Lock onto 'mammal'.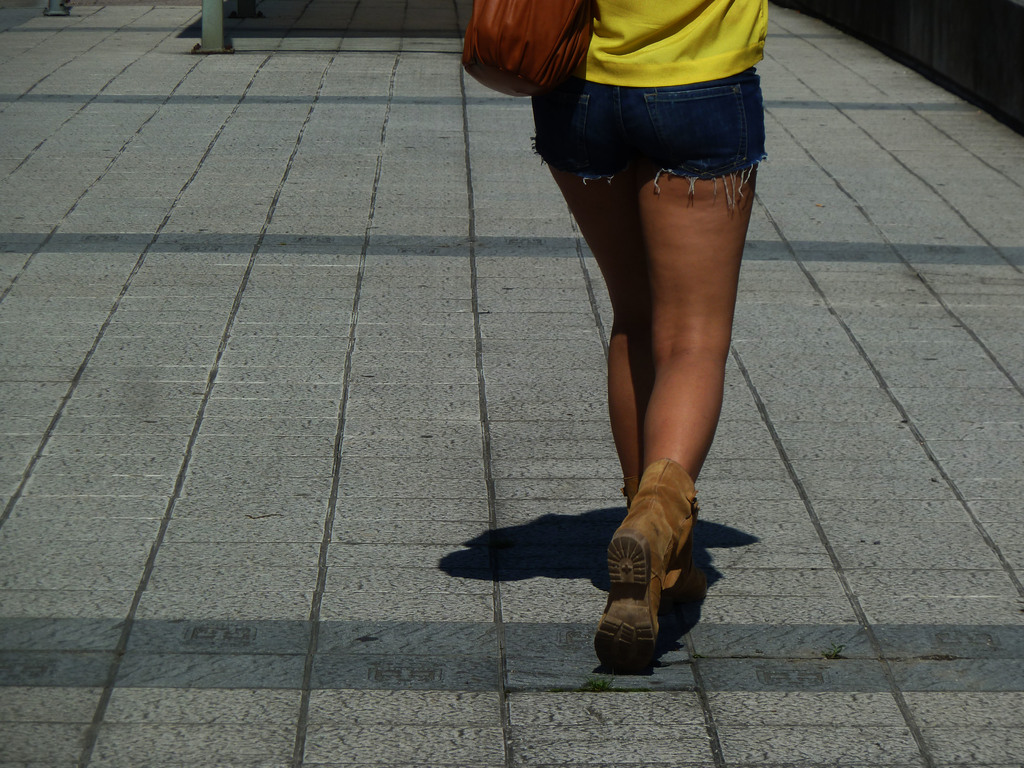
Locked: {"left": 493, "top": 0, "right": 790, "bottom": 557}.
